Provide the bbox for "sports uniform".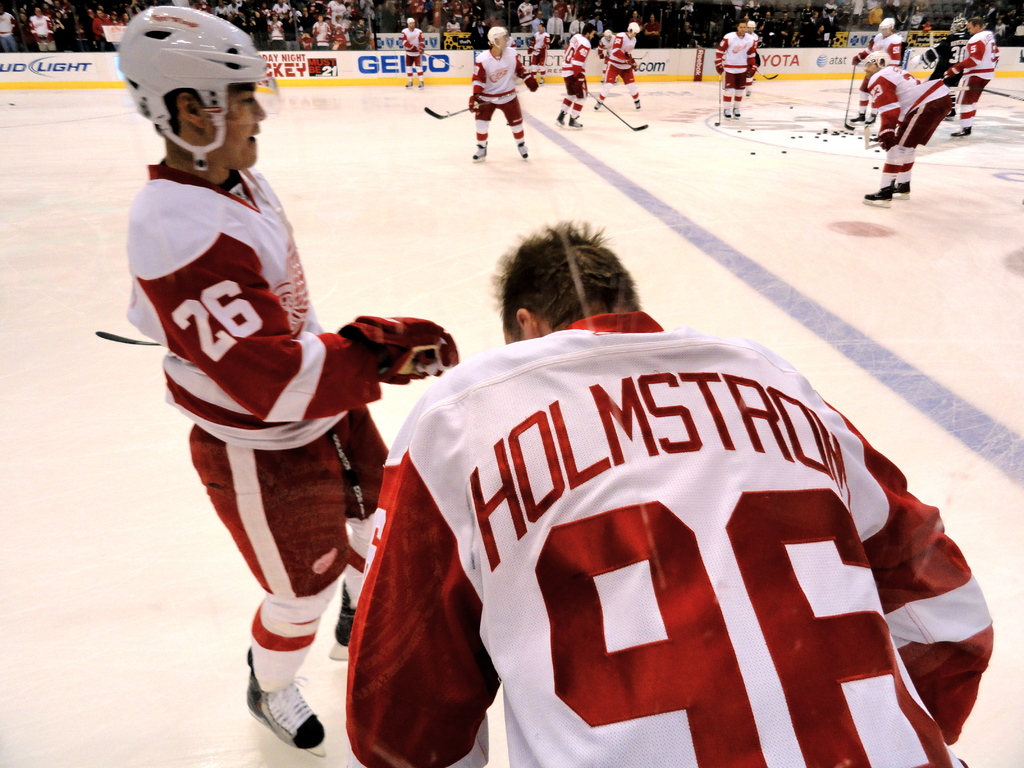
bbox=(473, 38, 543, 152).
